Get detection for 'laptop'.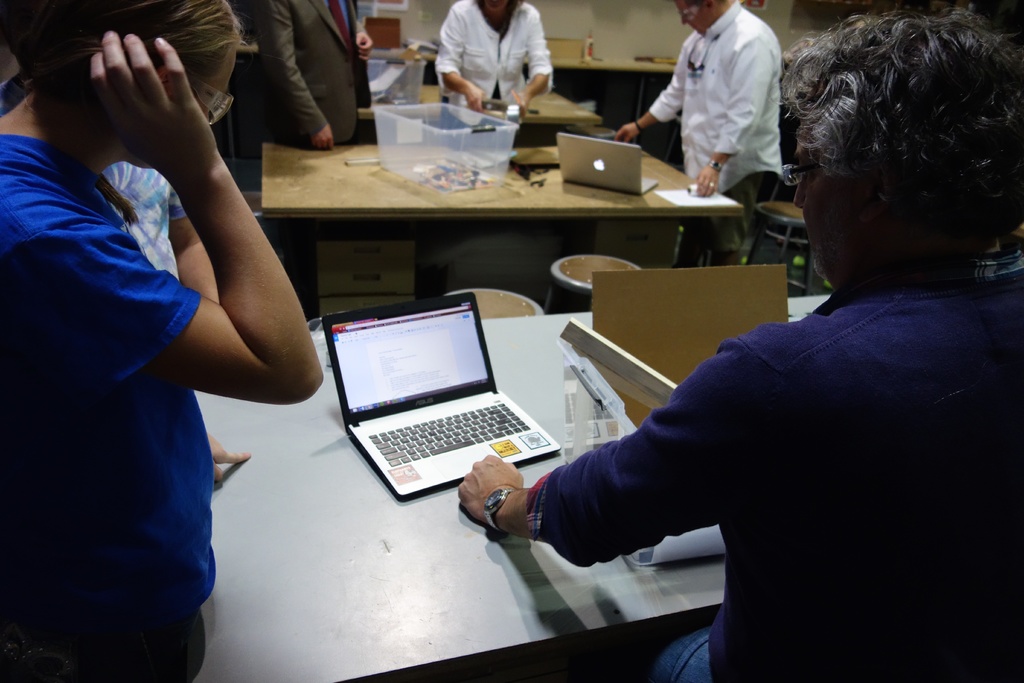
Detection: [559, 133, 660, 193].
